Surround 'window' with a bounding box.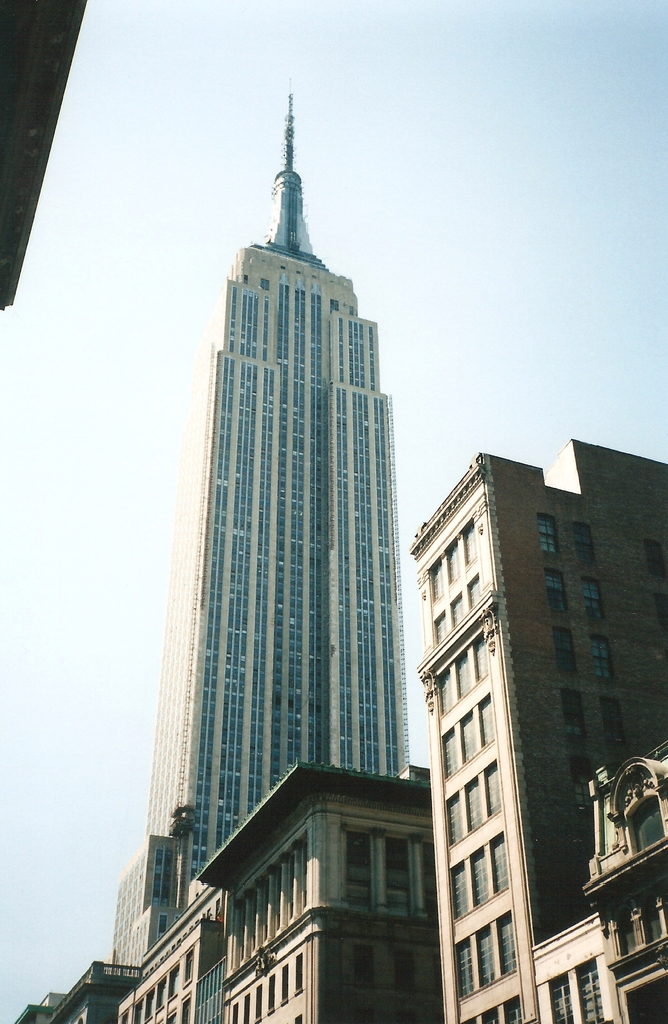
select_region(493, 762, 501, 814).
